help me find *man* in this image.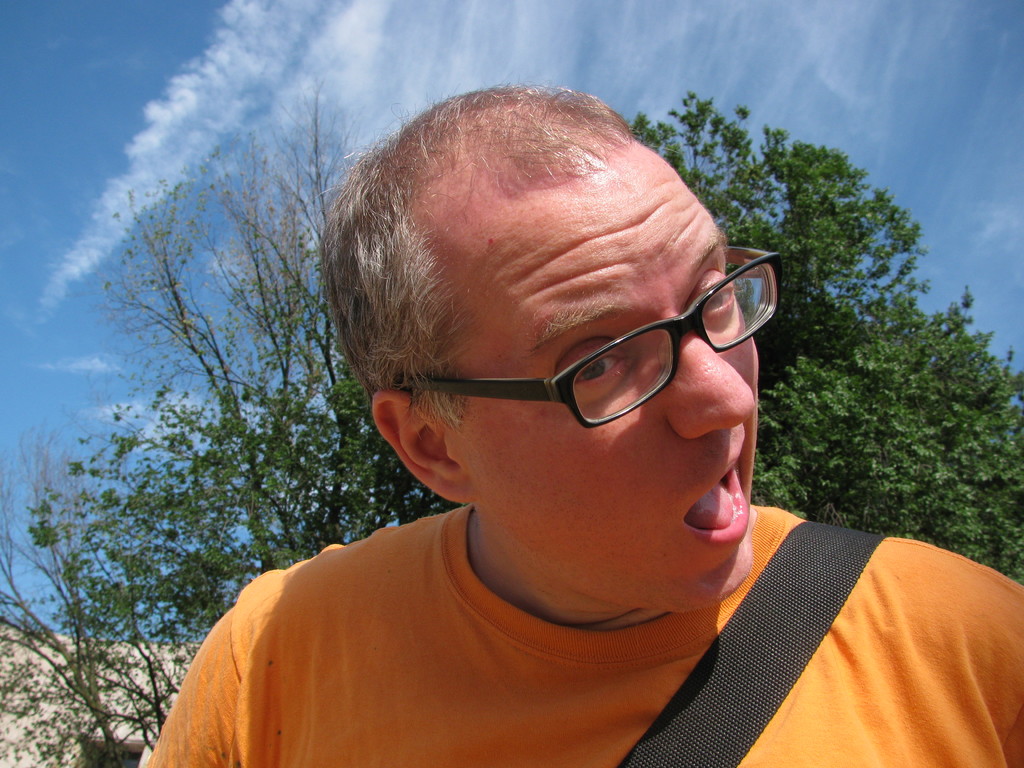
Found it: 139/90/968/758.
